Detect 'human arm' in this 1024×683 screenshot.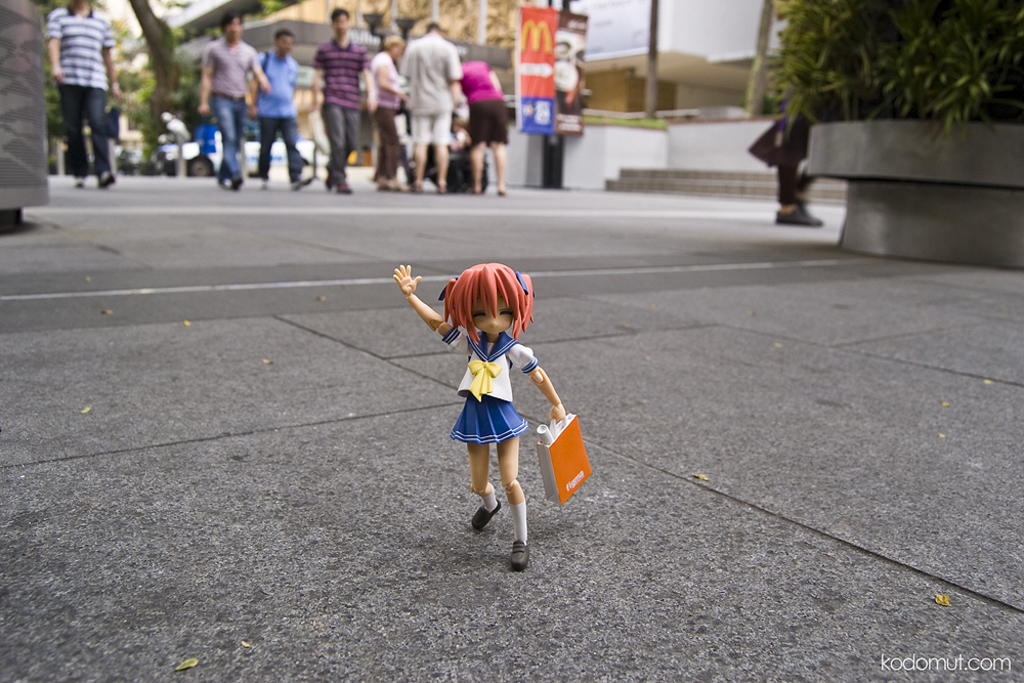
Detection: box=[309, 42, 331, 111].
